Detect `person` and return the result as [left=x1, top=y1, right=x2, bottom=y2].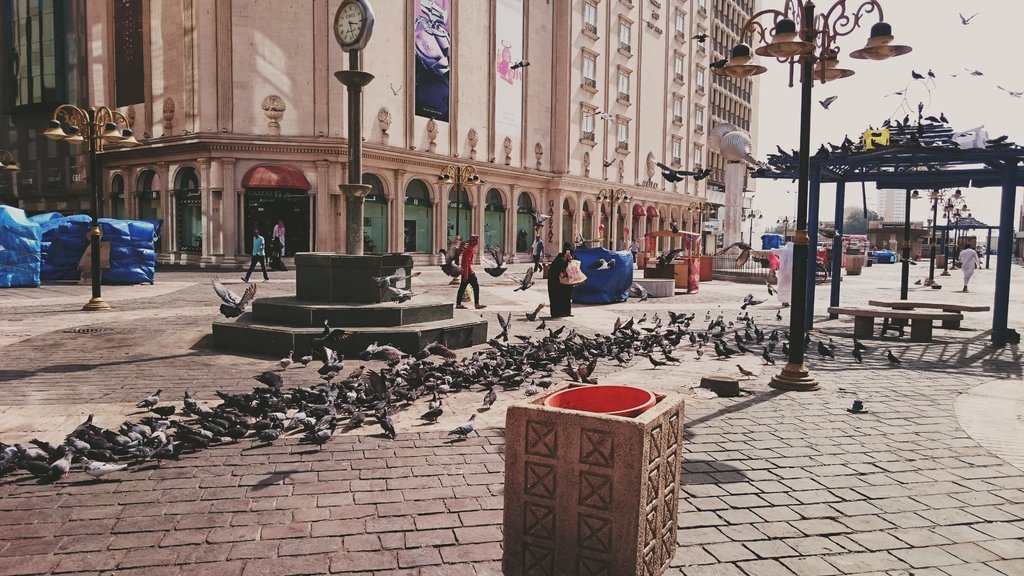
[left=448, top=230, right=492, bottom=312].
